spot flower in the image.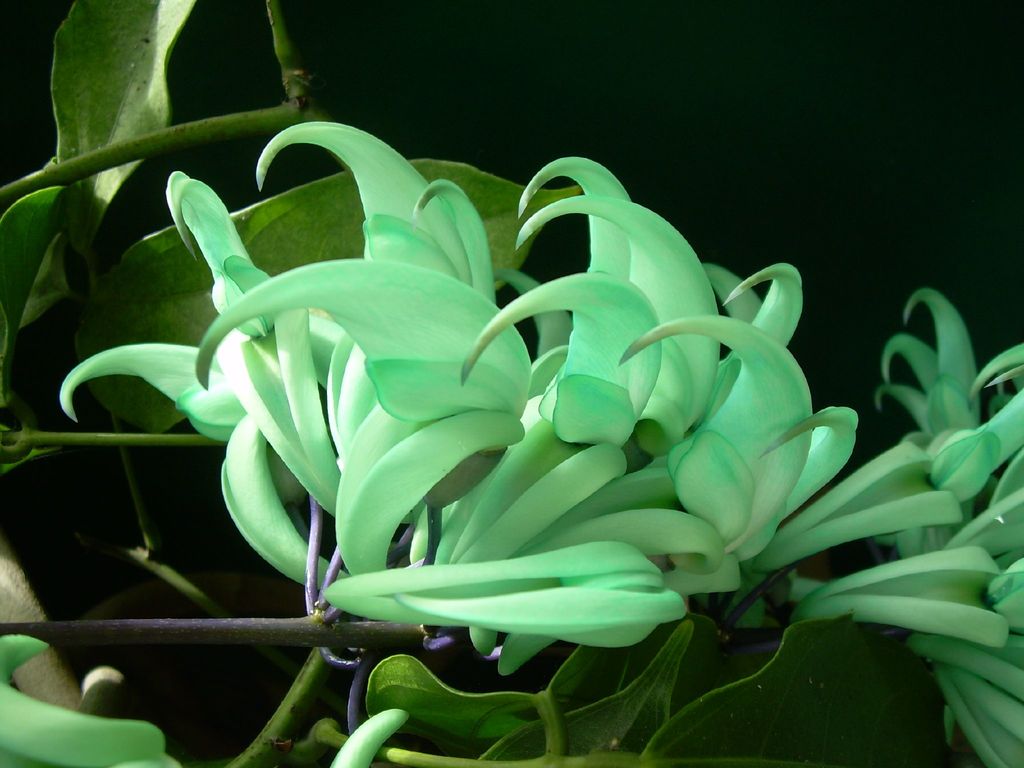
flower found at {"left": 52, "top": 122, "right": 962, "bottom": 644}.
